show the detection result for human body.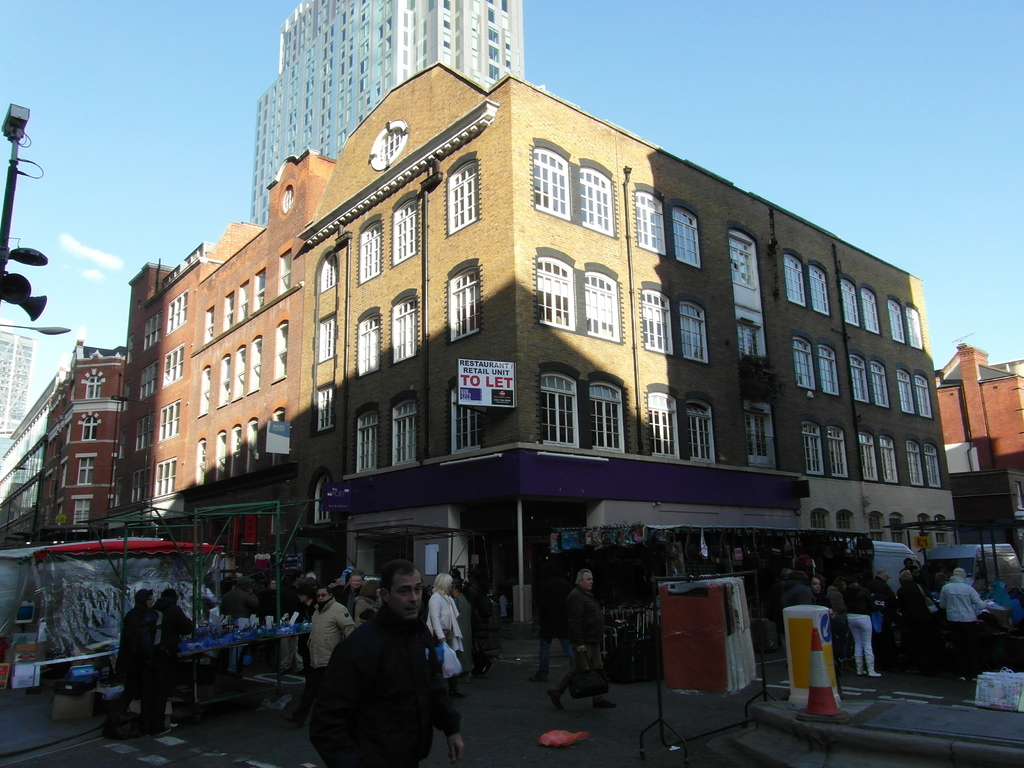
pyautogui.locateOnScreen(893, 580, 930, 660).
